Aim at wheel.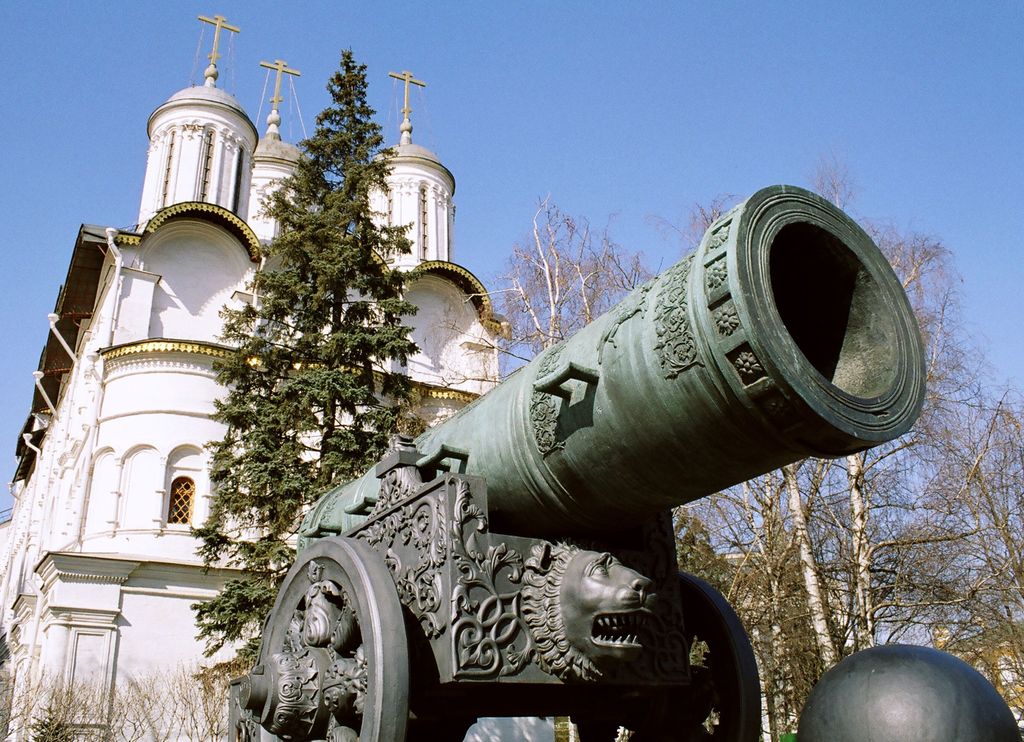
Aimed at (left=577, top=567, right=765, bottom=741).
